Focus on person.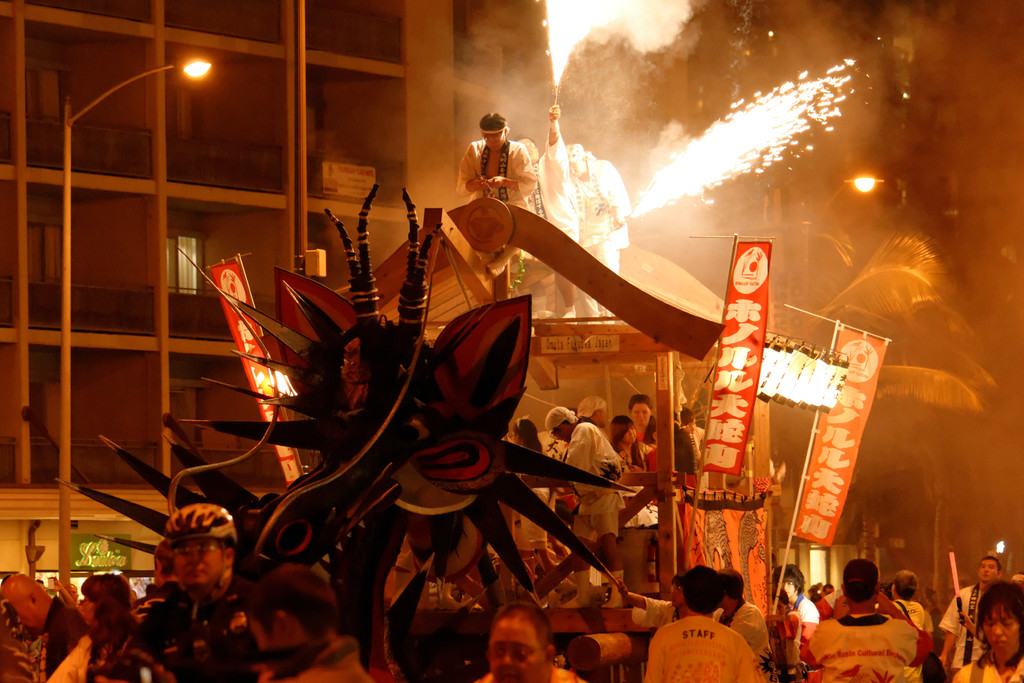
Focused at locate(547, 409, 623, 587).
